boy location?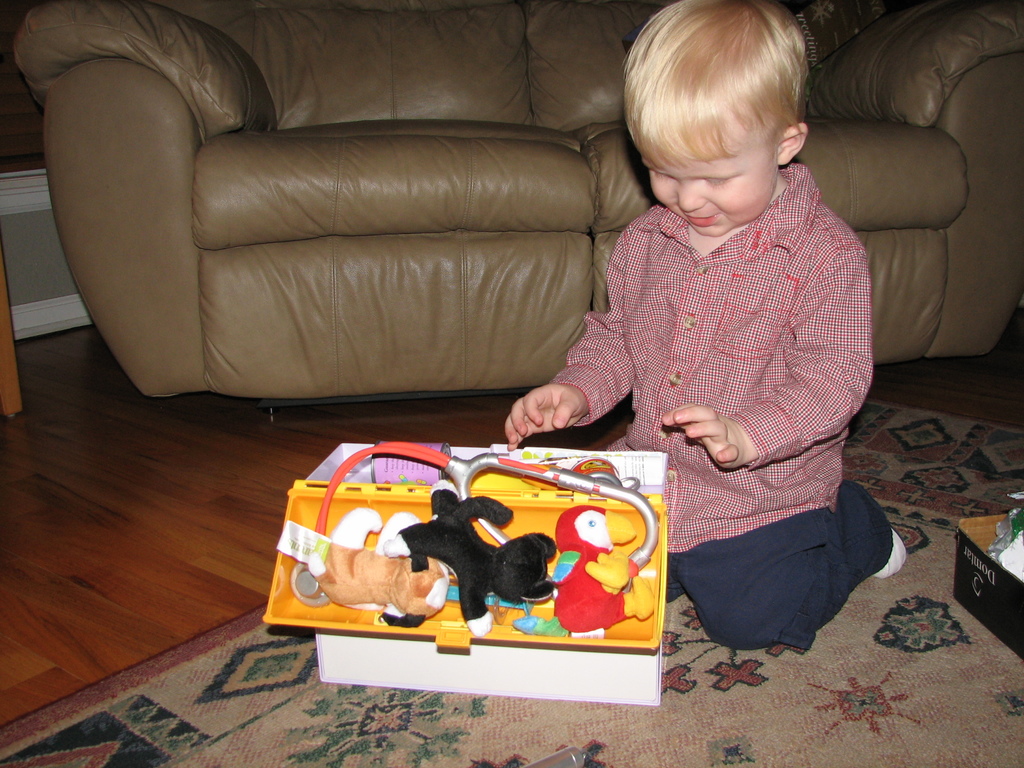
527/0/872/648
